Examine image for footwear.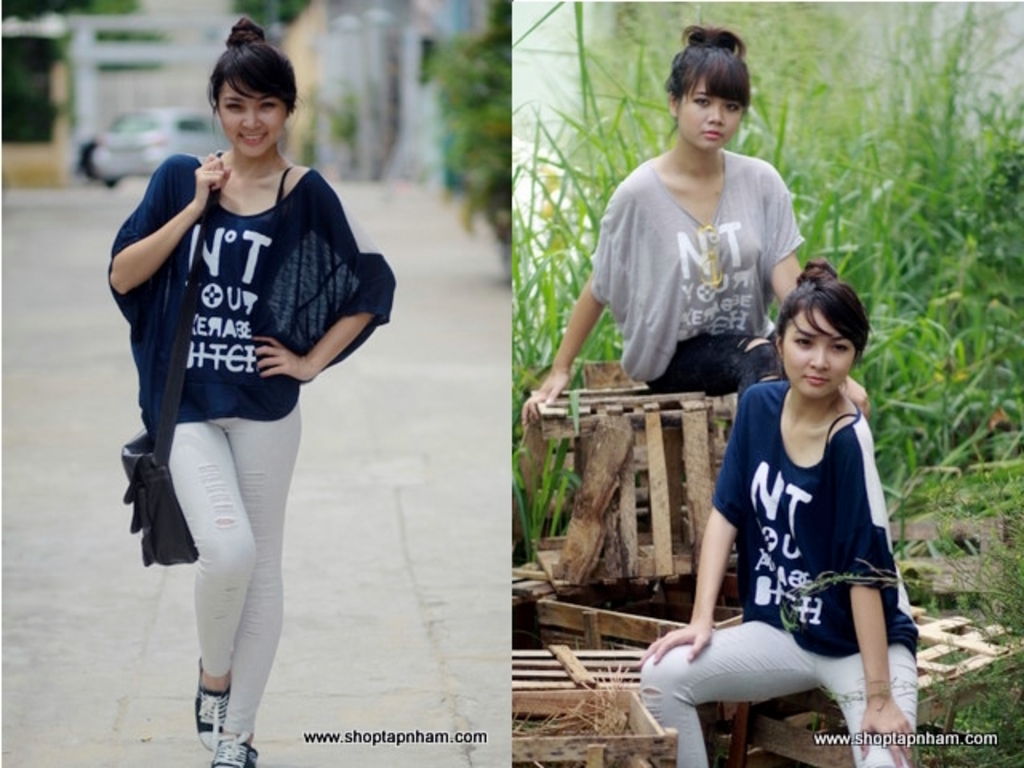
Examination result: (171,654,261,752).
